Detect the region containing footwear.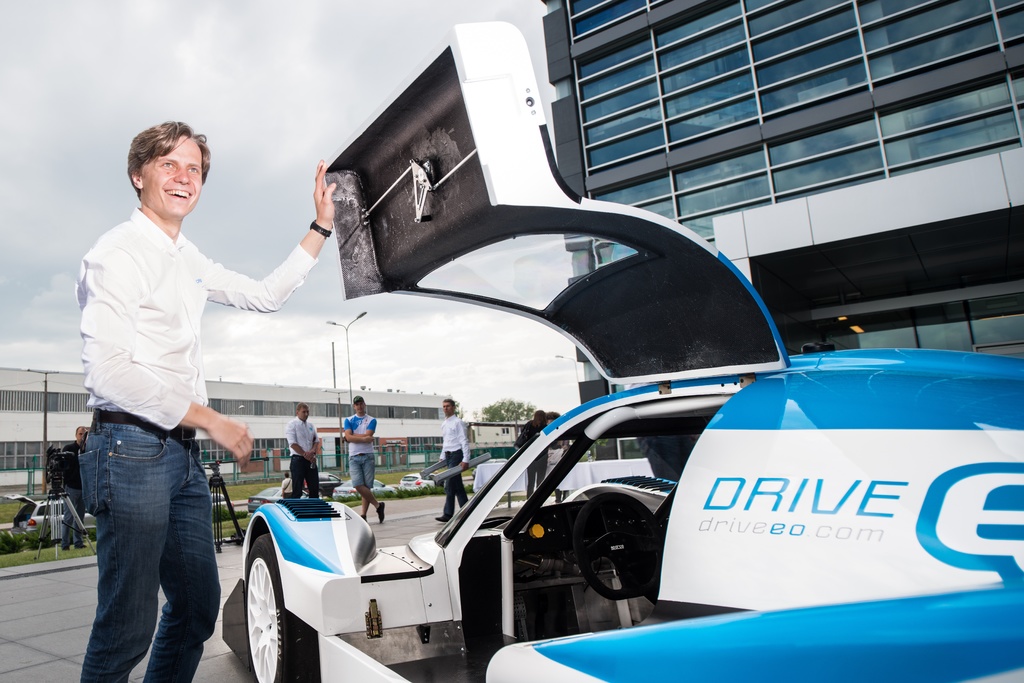
x1=435, y1=517, x2=447, y2=522.
